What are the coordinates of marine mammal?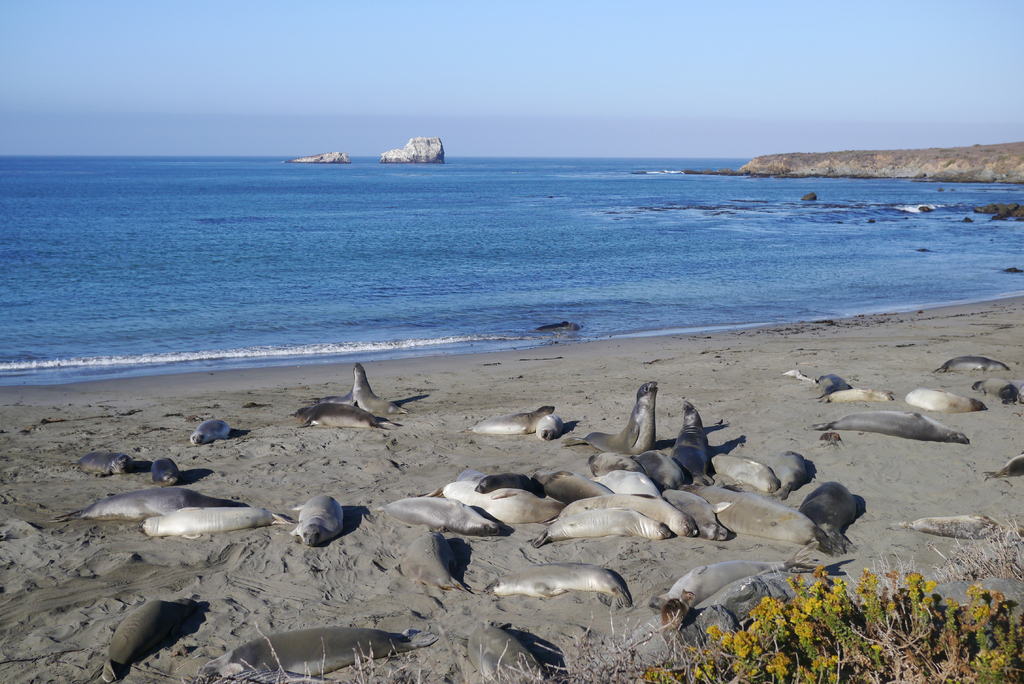
[left=310, top=384, right=358, bottom=404].
